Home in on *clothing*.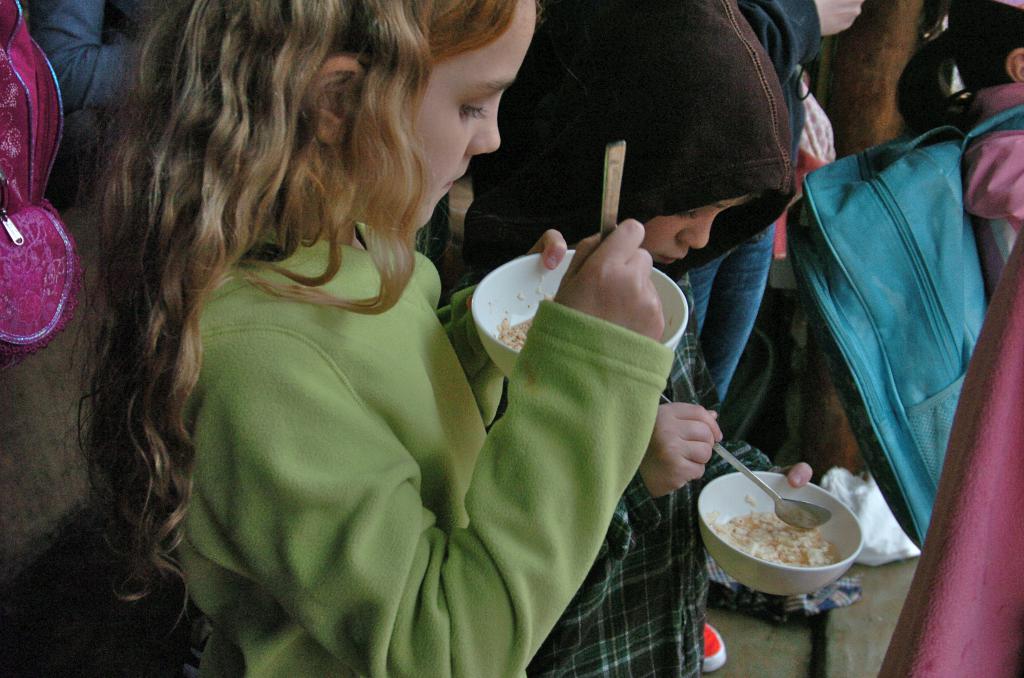
Homed in at locate(682, 0, 824, 410).
